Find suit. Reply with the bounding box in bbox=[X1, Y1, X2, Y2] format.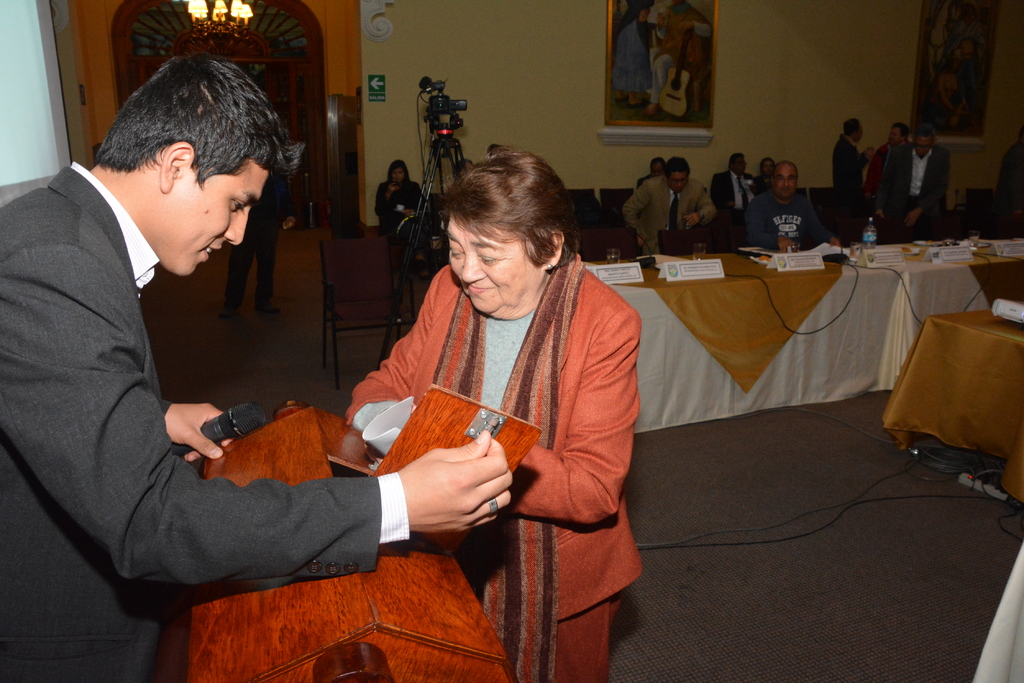
bbox=[621, 169, 719, 257].
